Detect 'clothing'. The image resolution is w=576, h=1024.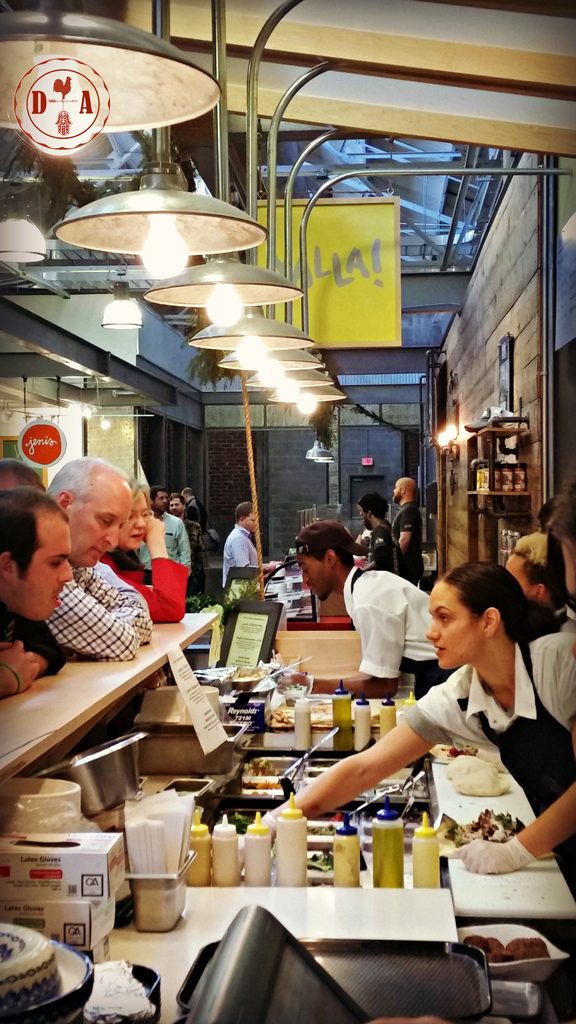
(left=41, top=560, right=147, bottom=664).
